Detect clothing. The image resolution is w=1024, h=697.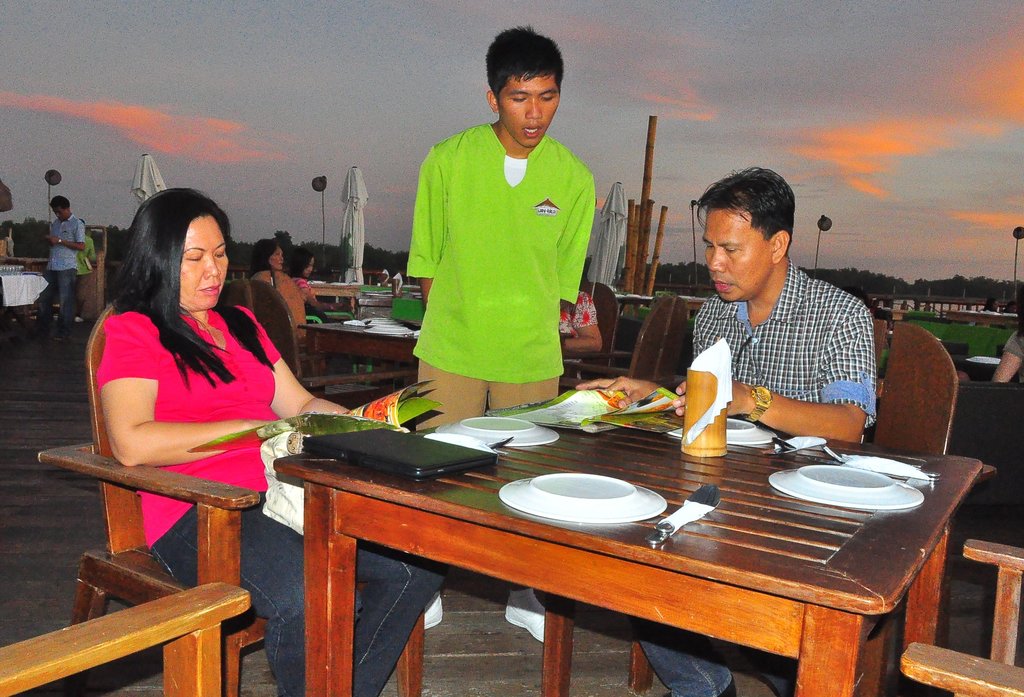
x1=93, y1=308, x2=449, y2=696.
